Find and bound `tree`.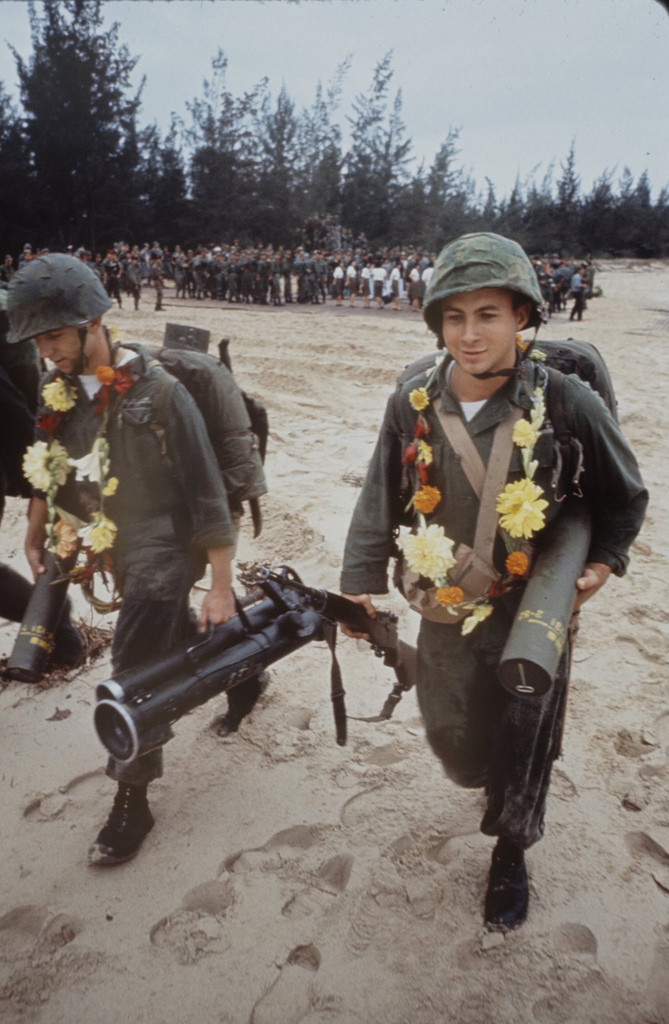
Bound: left=4, top=0, right=142, bottom=253.
